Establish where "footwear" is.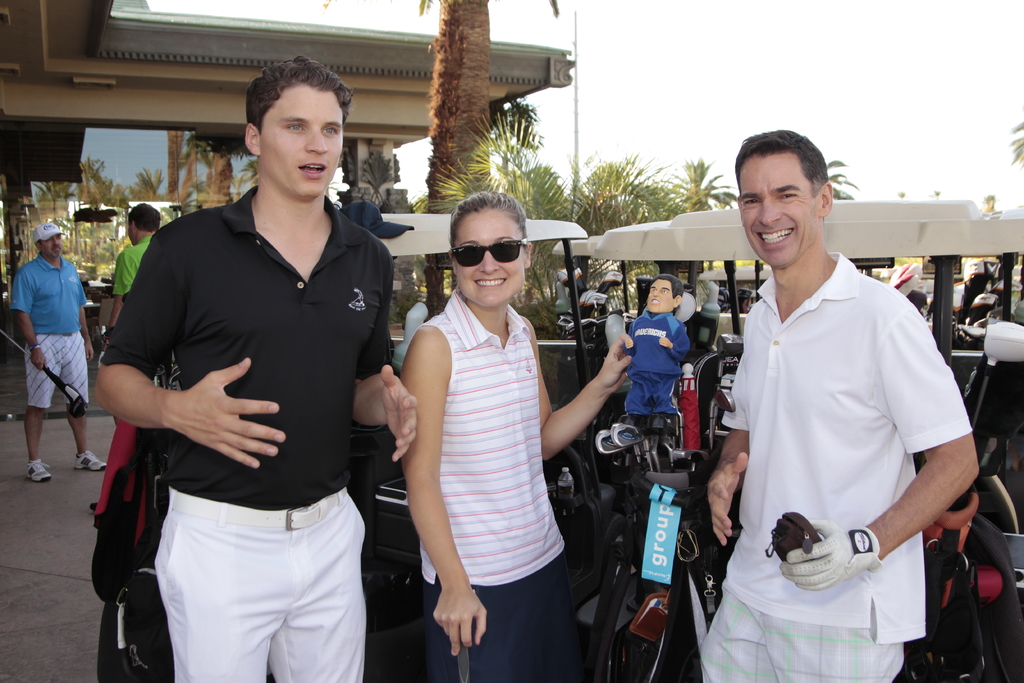
Established at BBox(72, 447, 104, 472).
